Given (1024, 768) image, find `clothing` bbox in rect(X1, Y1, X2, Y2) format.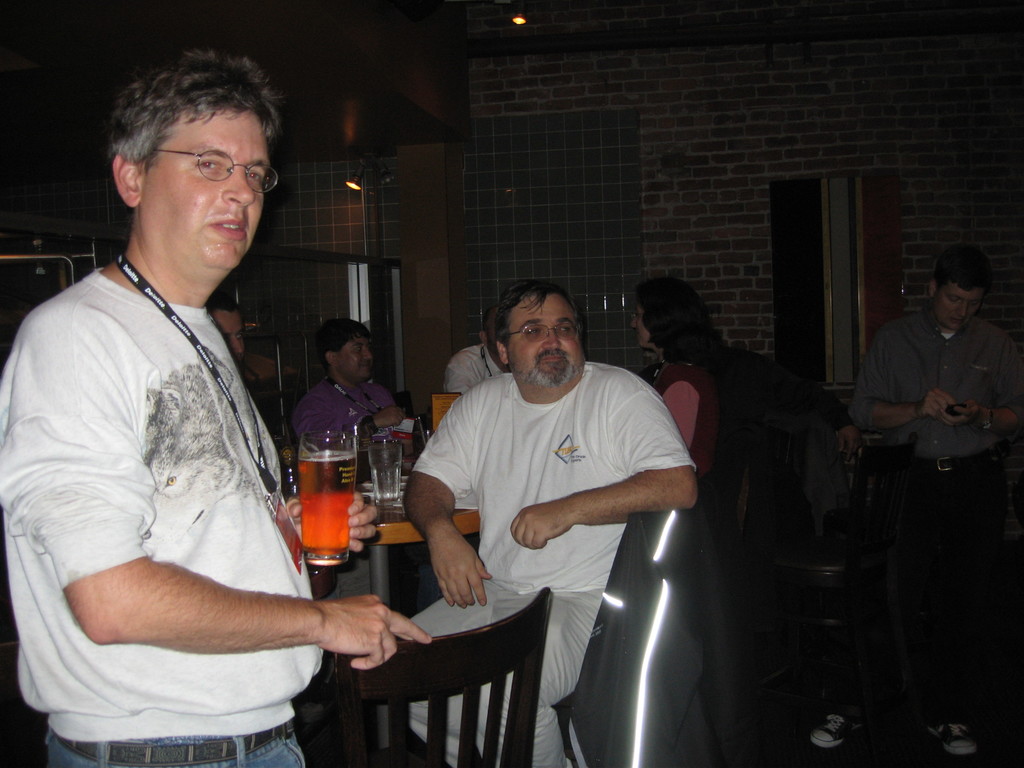
rect(822, 303, 1023, 721).
